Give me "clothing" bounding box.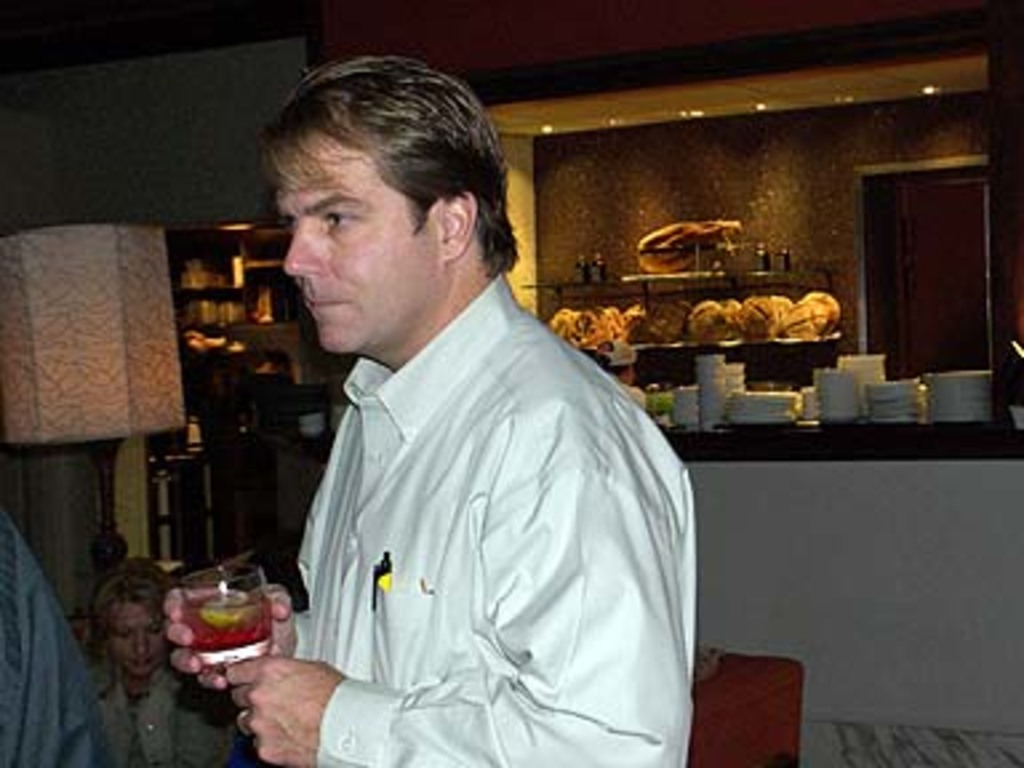
box(264, 213, 675, 765).
